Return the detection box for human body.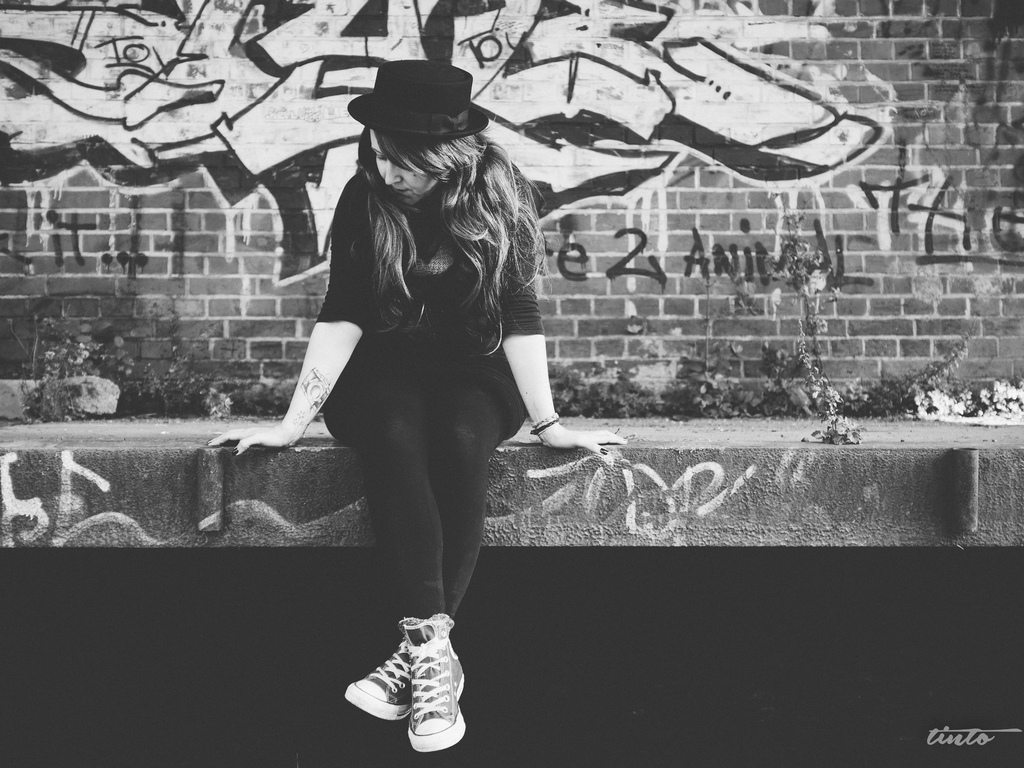
BBox(203, 56, 627, 750).
